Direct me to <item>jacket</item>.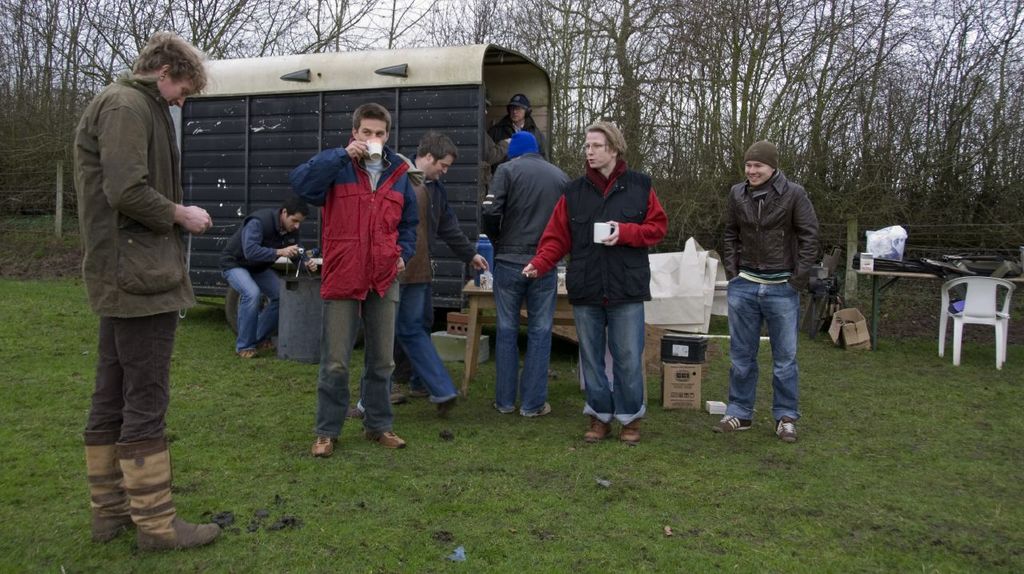
Direction: select_region(291, 138, 418, 307).
